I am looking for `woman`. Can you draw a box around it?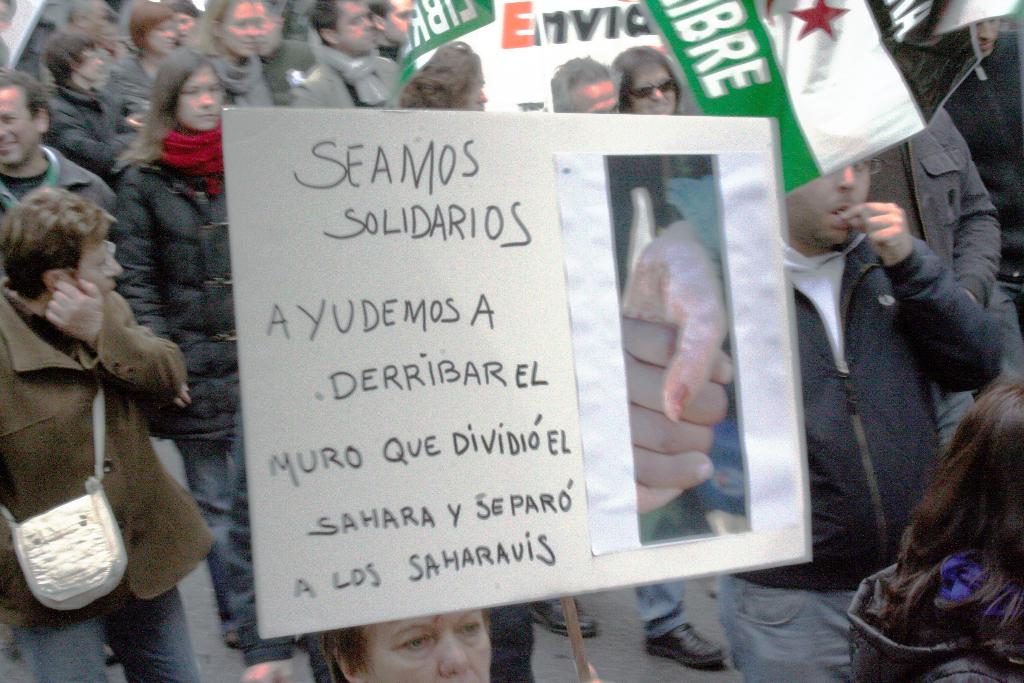
Sure, the bounding box is locate(104, 1, 183, 101).
